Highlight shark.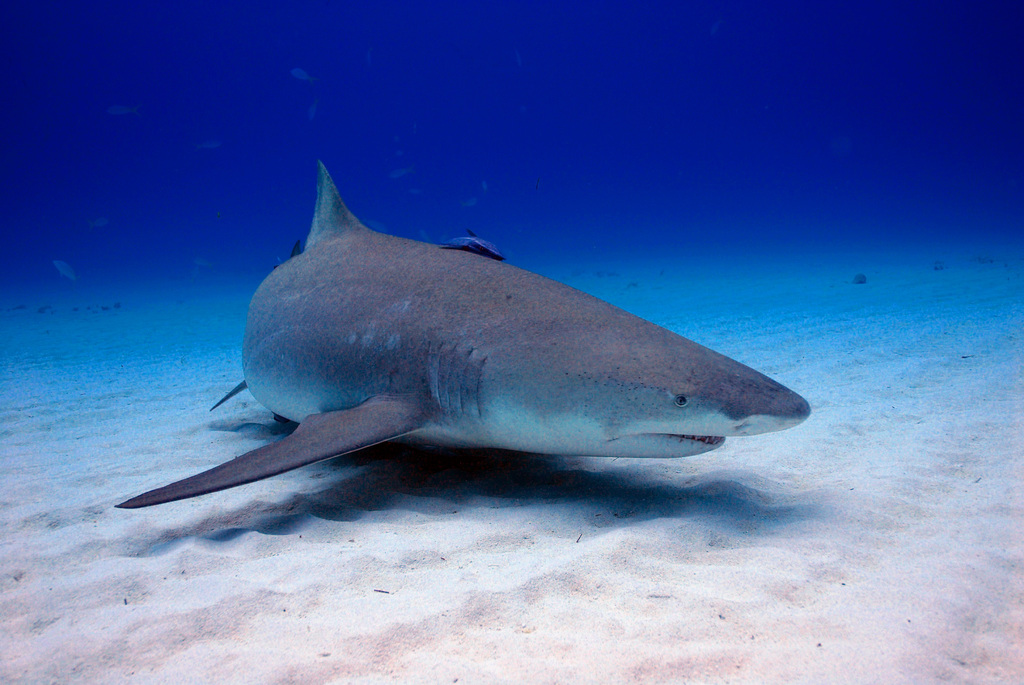
Highlighted region: Rect(109, 154, 805, 509).
